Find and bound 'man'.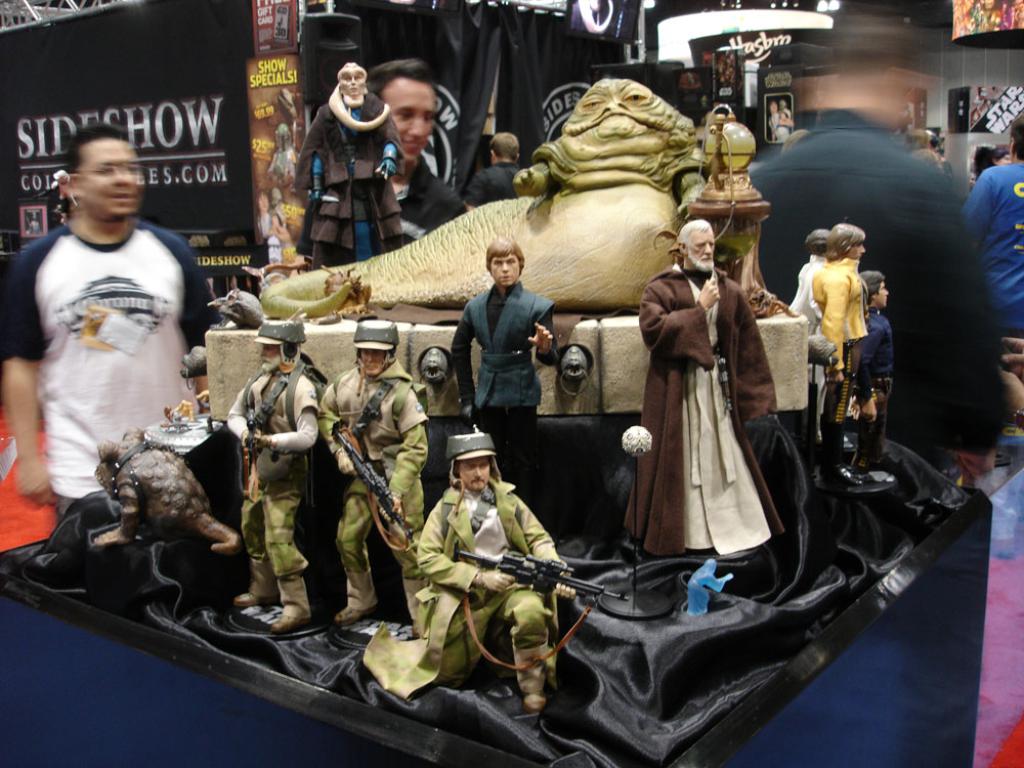
Bound: box=[316, 317, 428, 639].
